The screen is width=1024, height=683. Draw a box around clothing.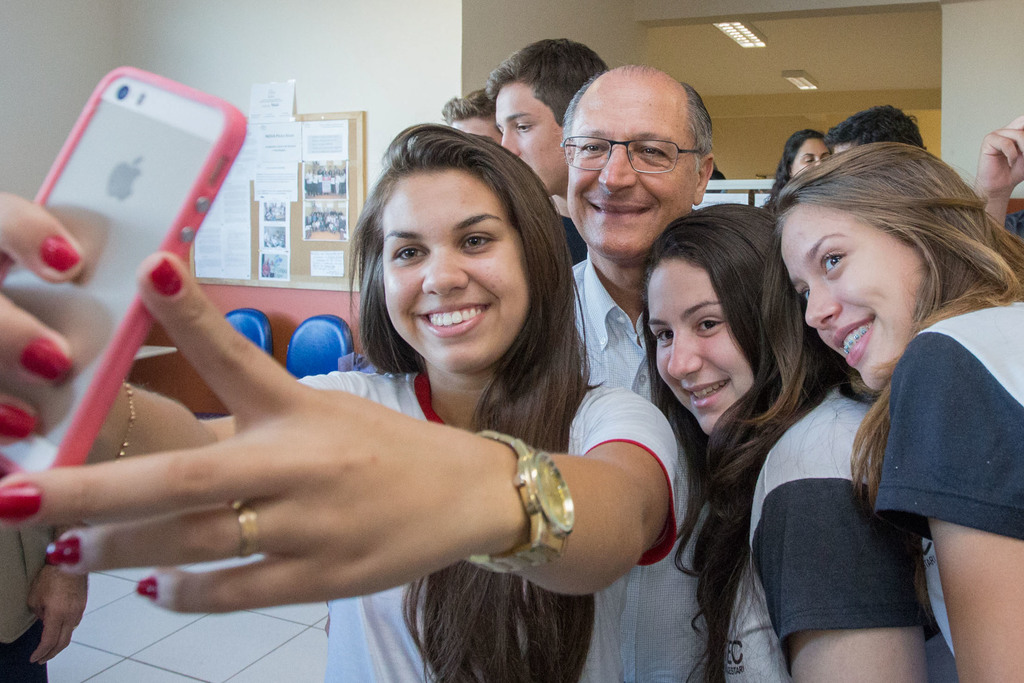
872/298/1023/545.
